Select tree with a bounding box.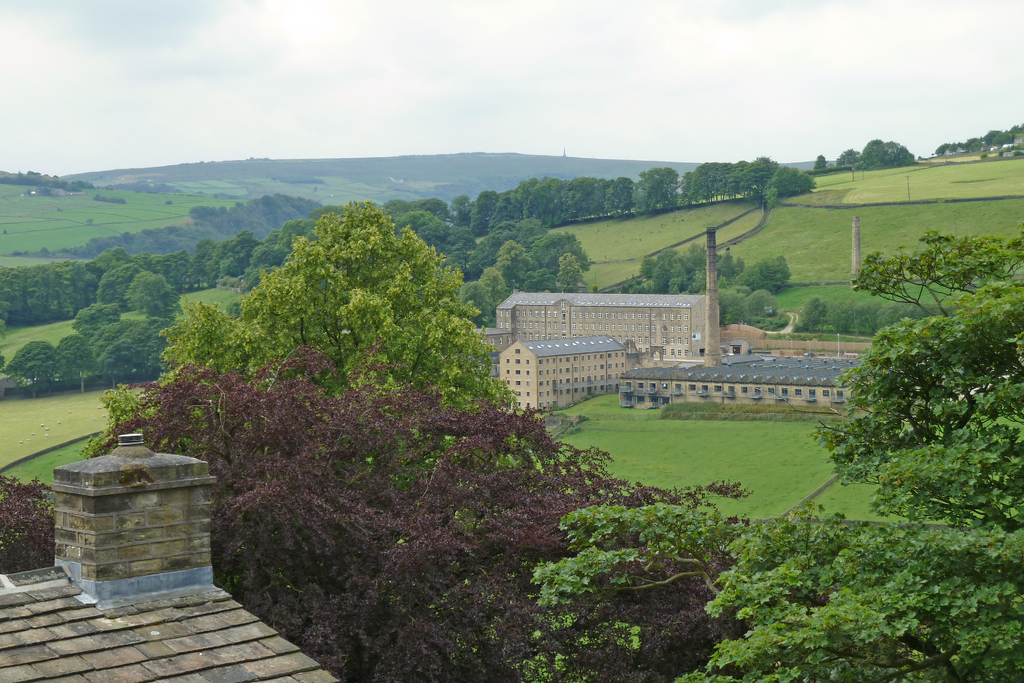
select_region(833, 143, 867, 177).
